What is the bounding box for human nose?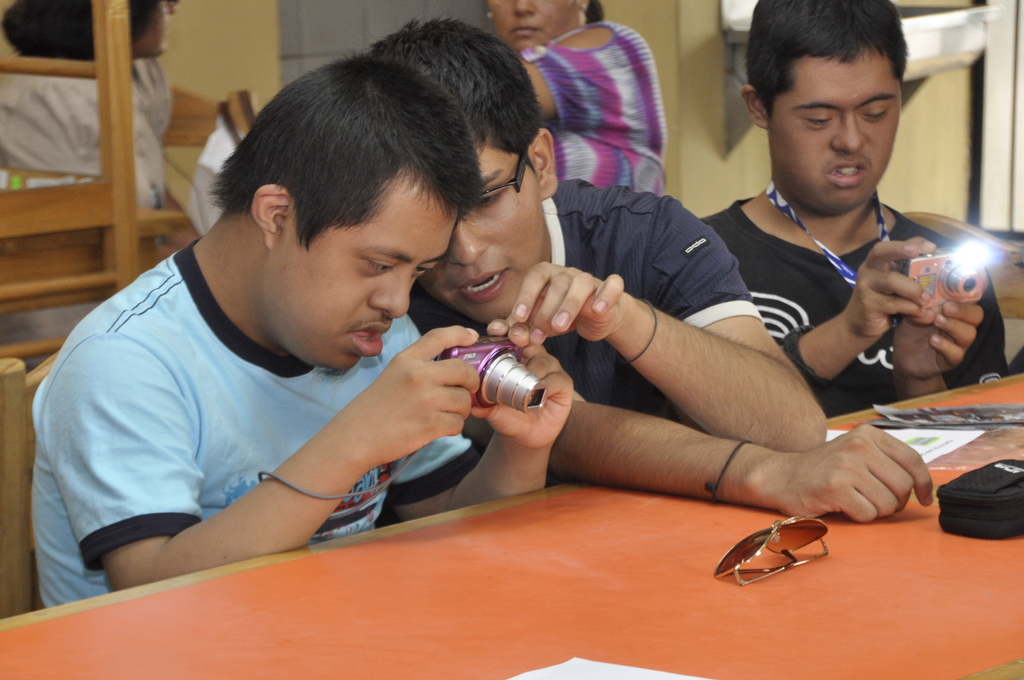
(168, 0, 178, 10).
